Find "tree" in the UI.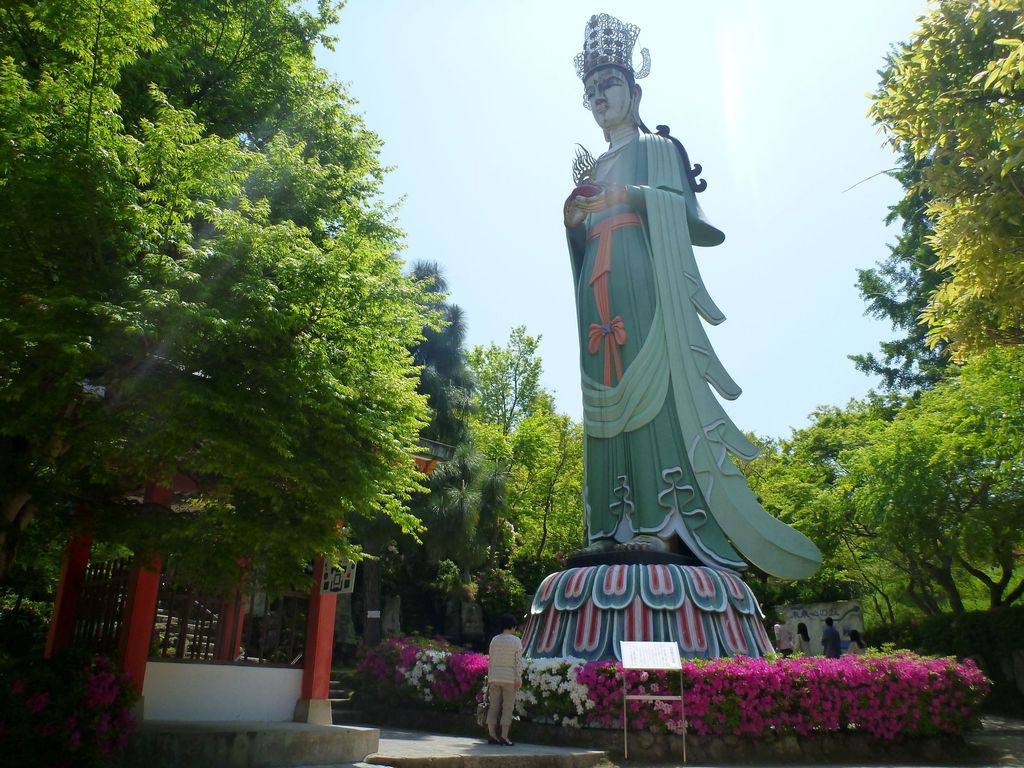
UI element at <region>486, 413, 591, 602</region>.
